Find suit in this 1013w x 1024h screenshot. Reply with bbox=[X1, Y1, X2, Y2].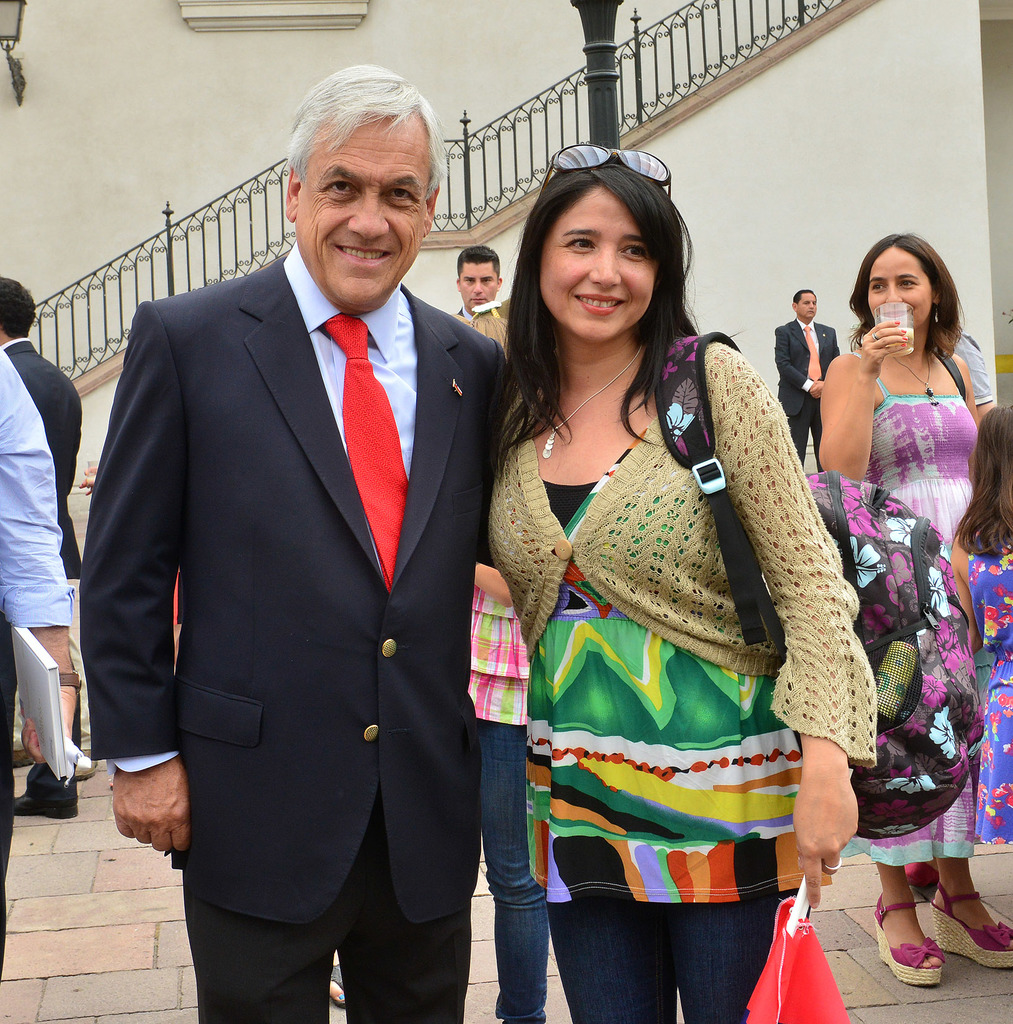
bbox=[0, 337, 86, 739].
